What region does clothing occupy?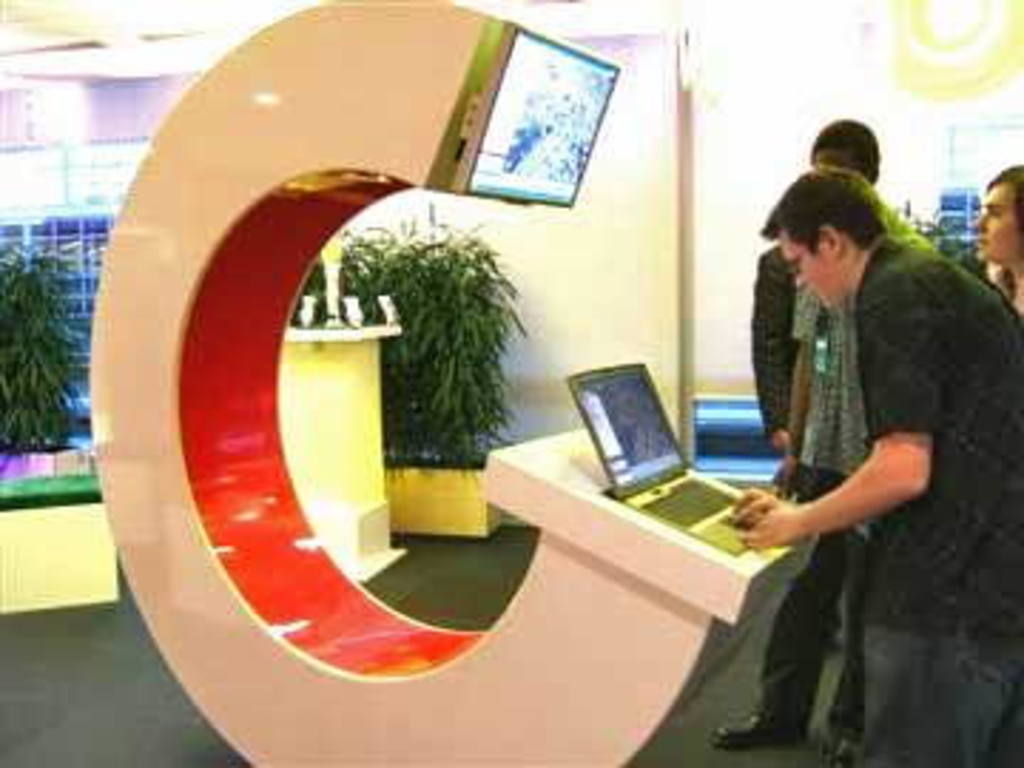
[788,273,905,740].
